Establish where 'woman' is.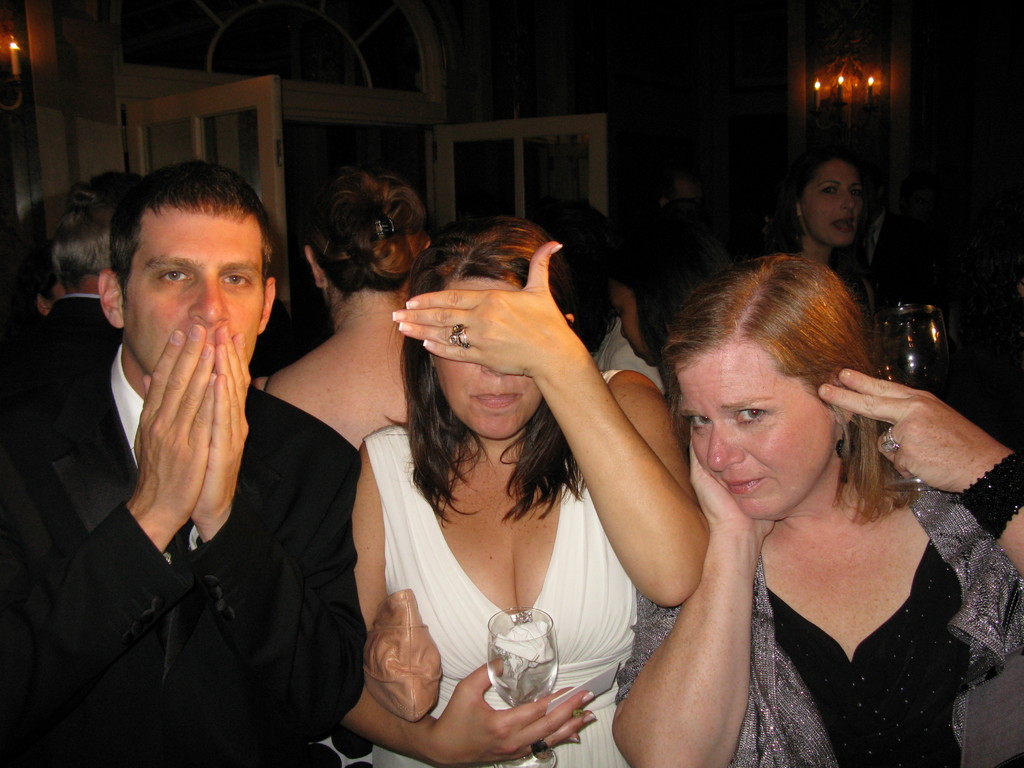
Established at 605/242/1023/767.
